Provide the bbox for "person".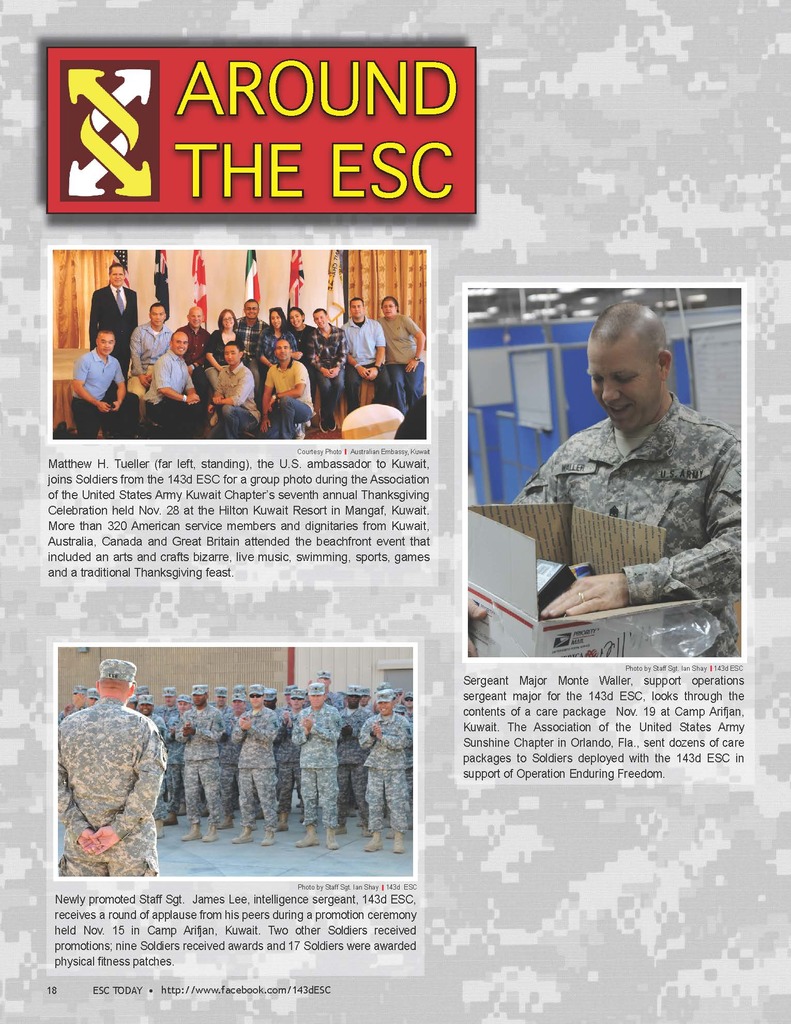
<region>511, 295, 746, 657</region>.
